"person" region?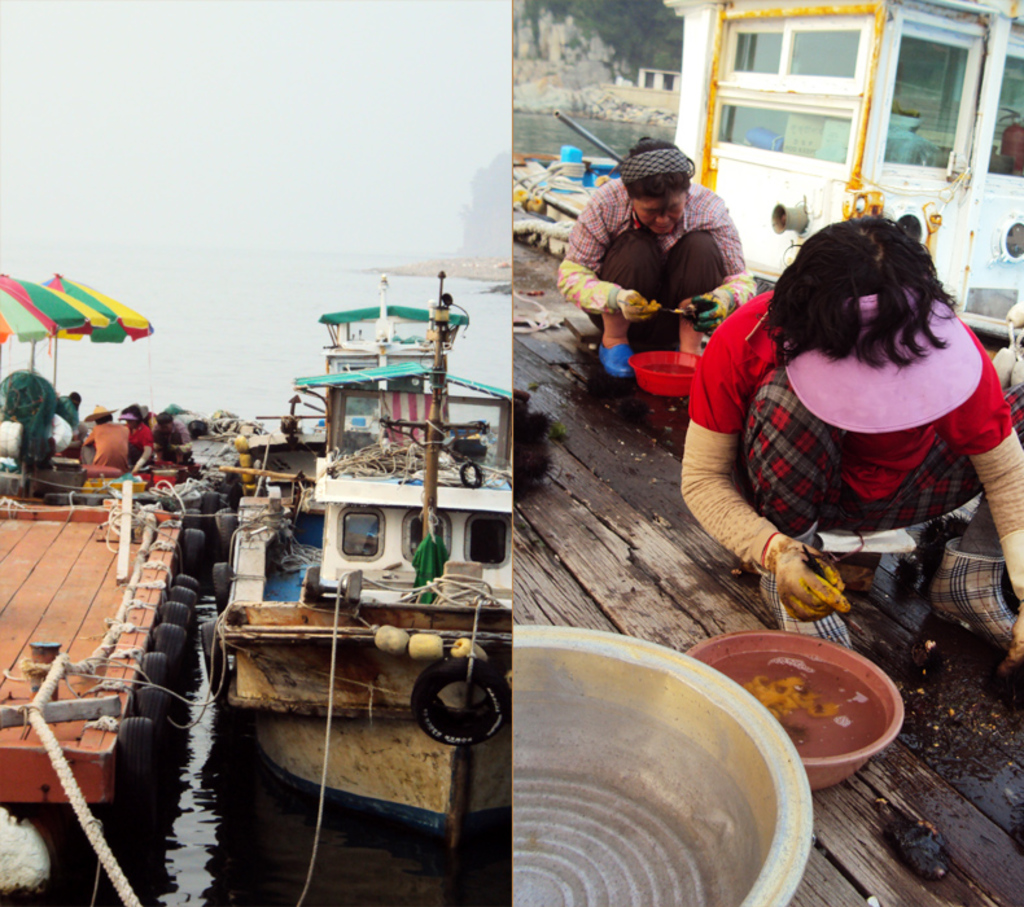
(71,403,135,472)
